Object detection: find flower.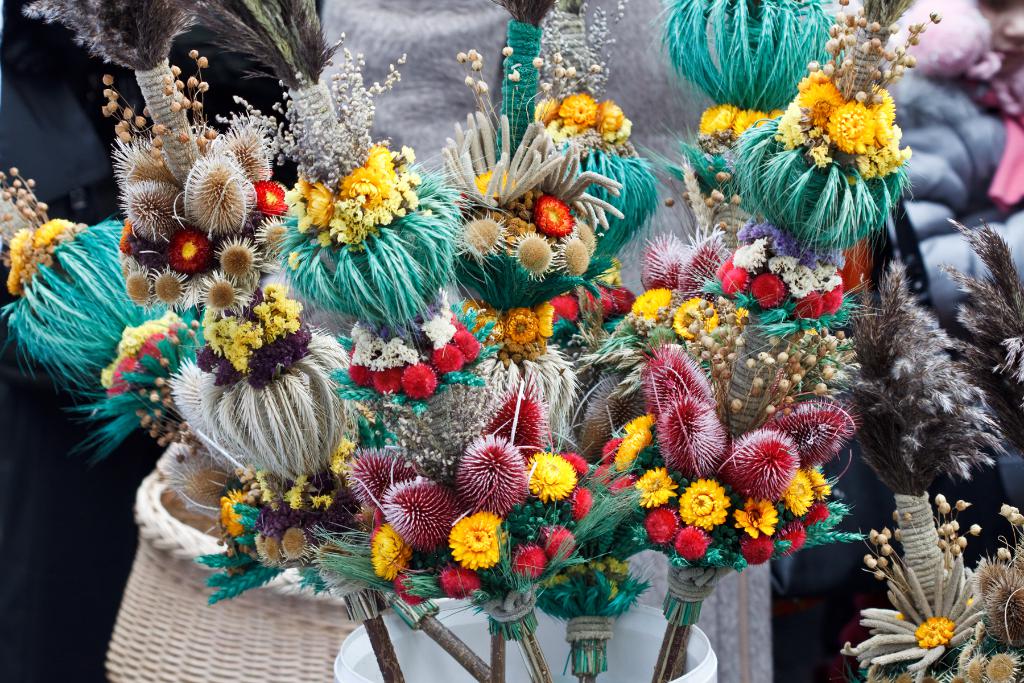
(387, 479, 481, 557).
